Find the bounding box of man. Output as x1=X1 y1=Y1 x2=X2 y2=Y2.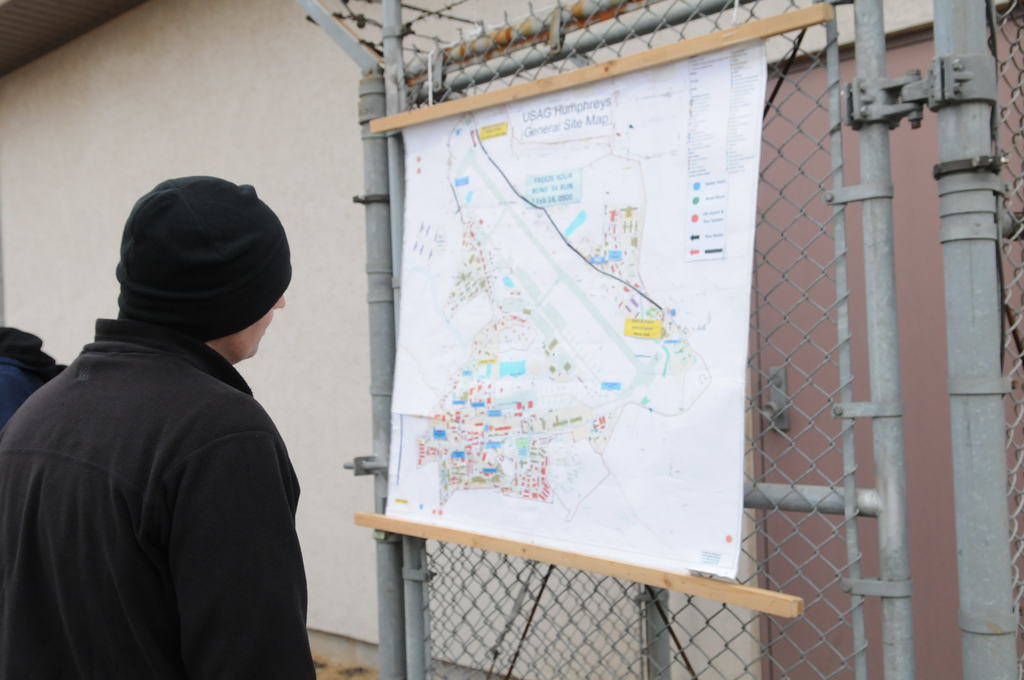
x1=9 y1=155 x2=336 y2=679.
